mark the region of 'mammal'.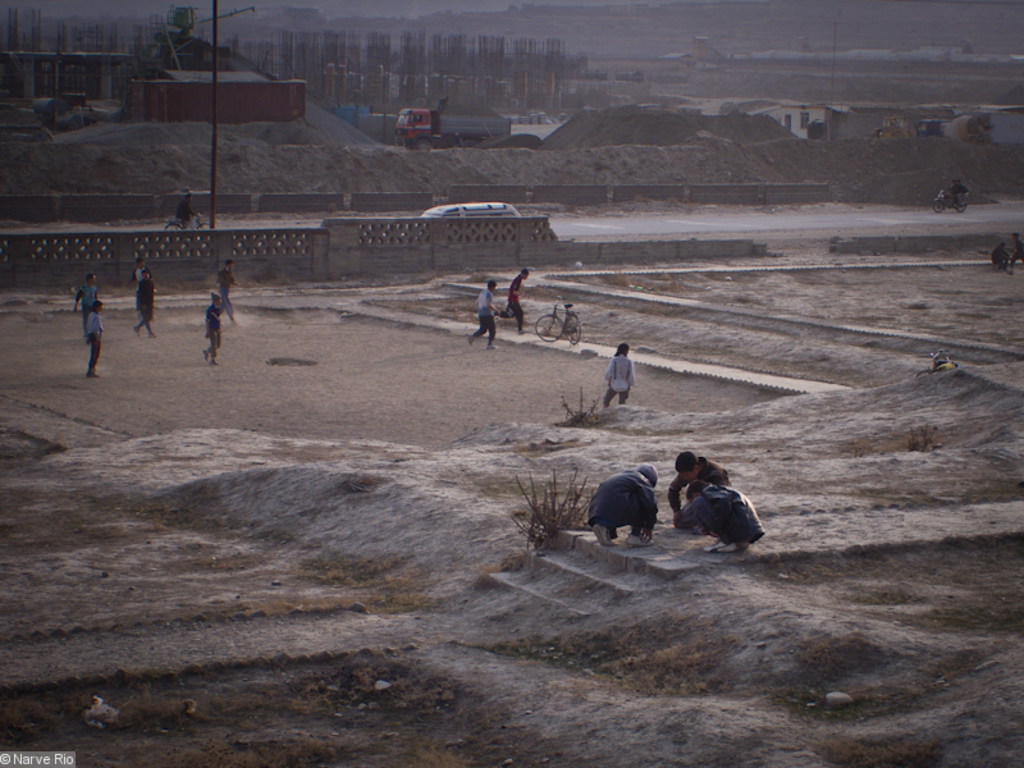
Region: left=87, top=302, right=106, bottom=381.
